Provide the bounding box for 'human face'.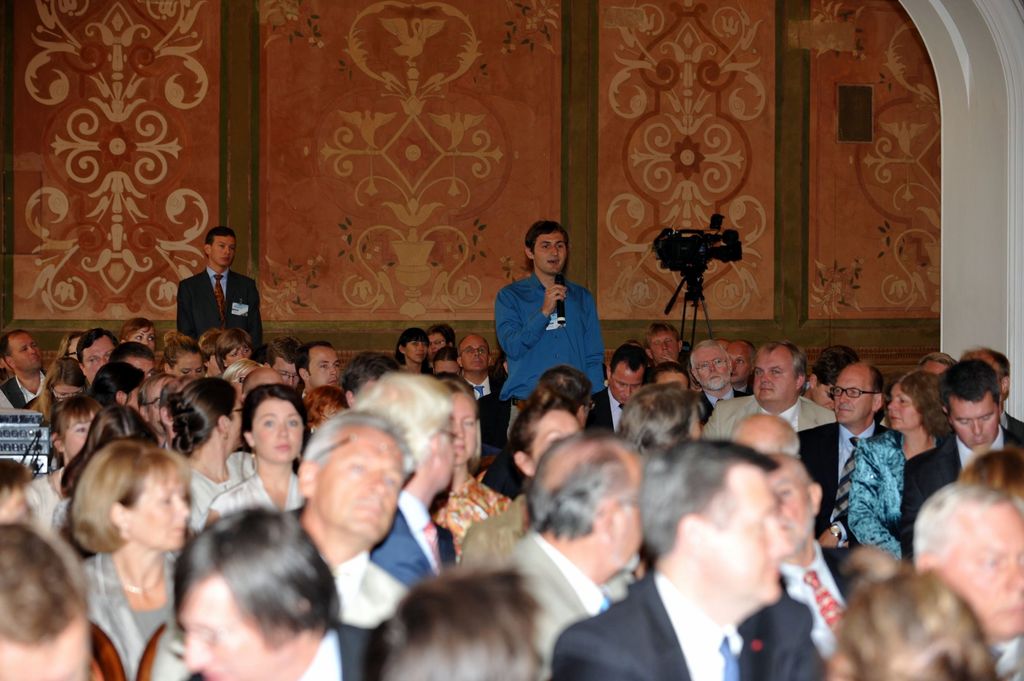
[x1=712, y1=476, x2=796, y2=607].
